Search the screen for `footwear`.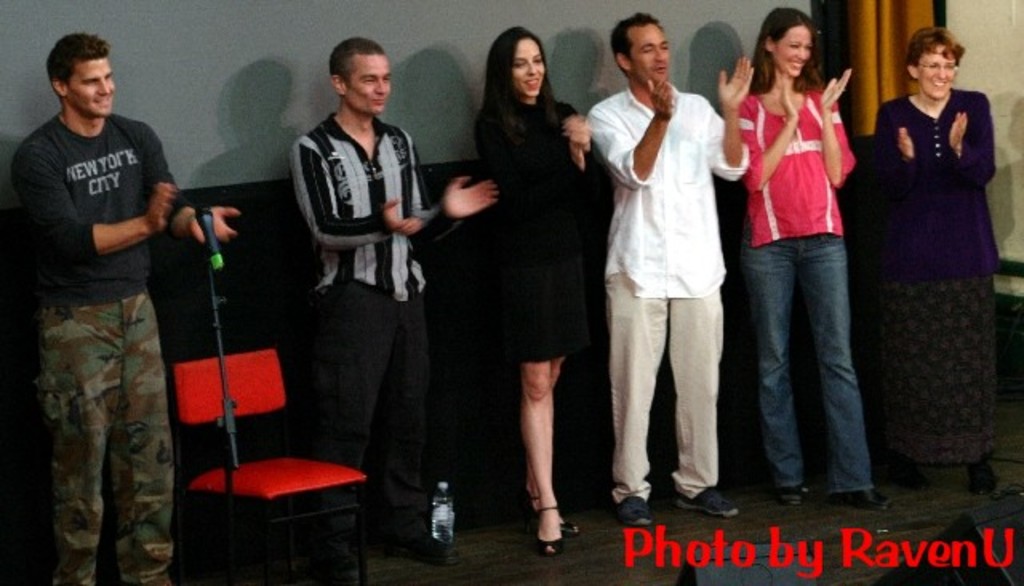
Found at detection(674, 482, 741, 517).
